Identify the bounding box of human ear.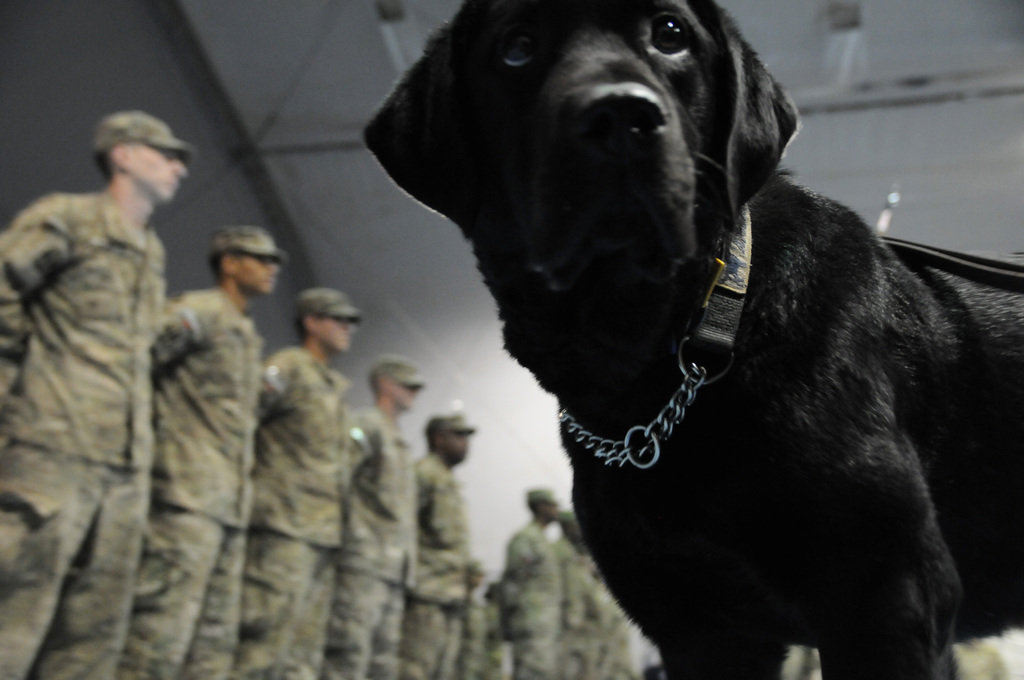
[109, 143, 125, 166].
